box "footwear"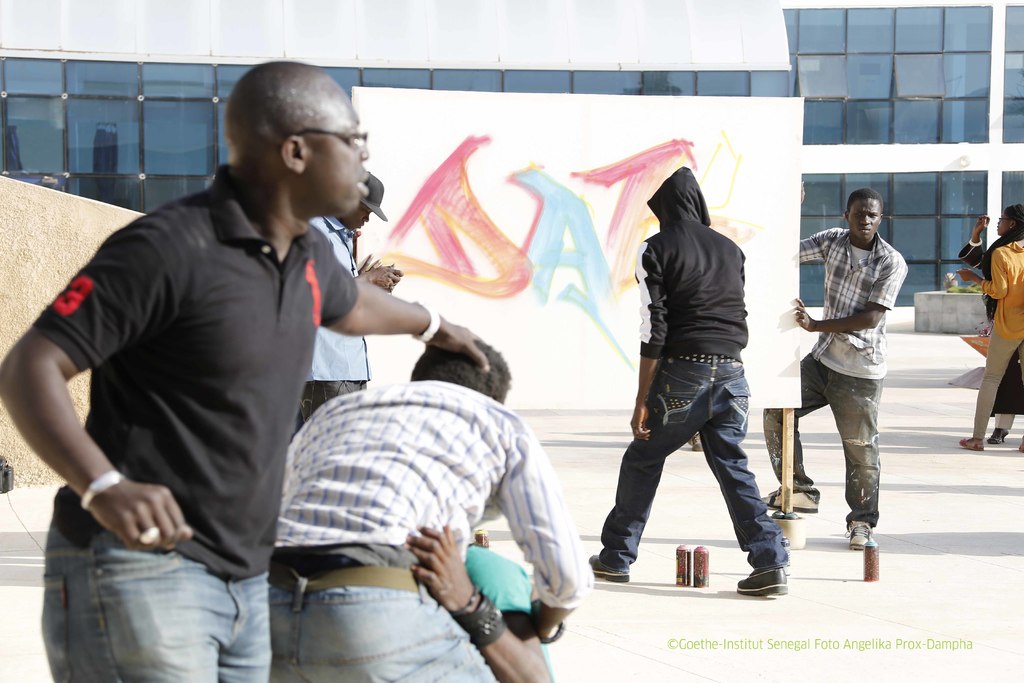
bbox=[986, 425, 1009, 446]
